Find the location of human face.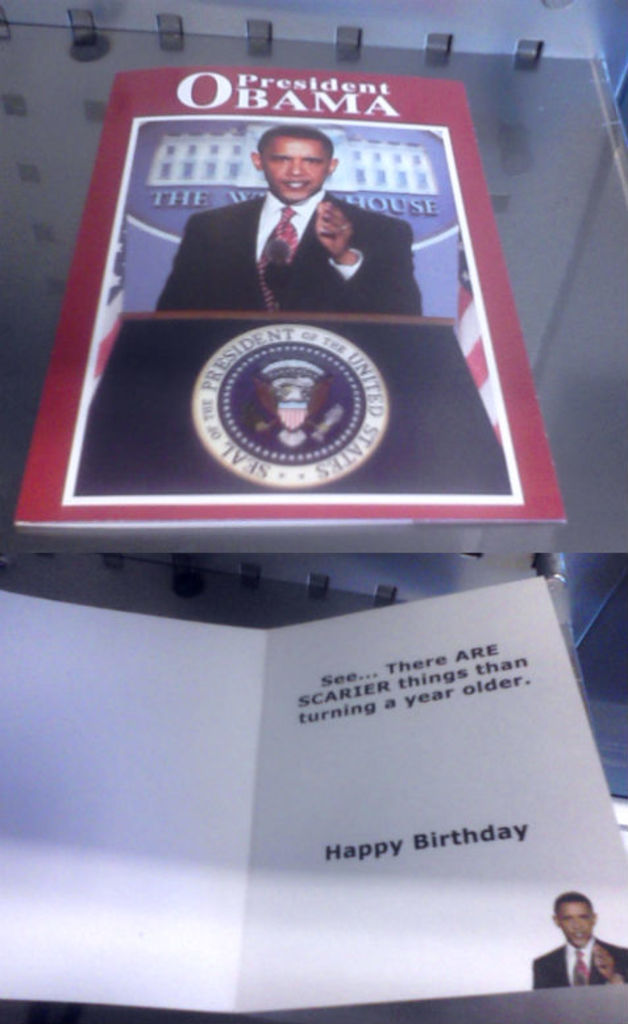
Location: bbox=(265, 130, 328, 201).
